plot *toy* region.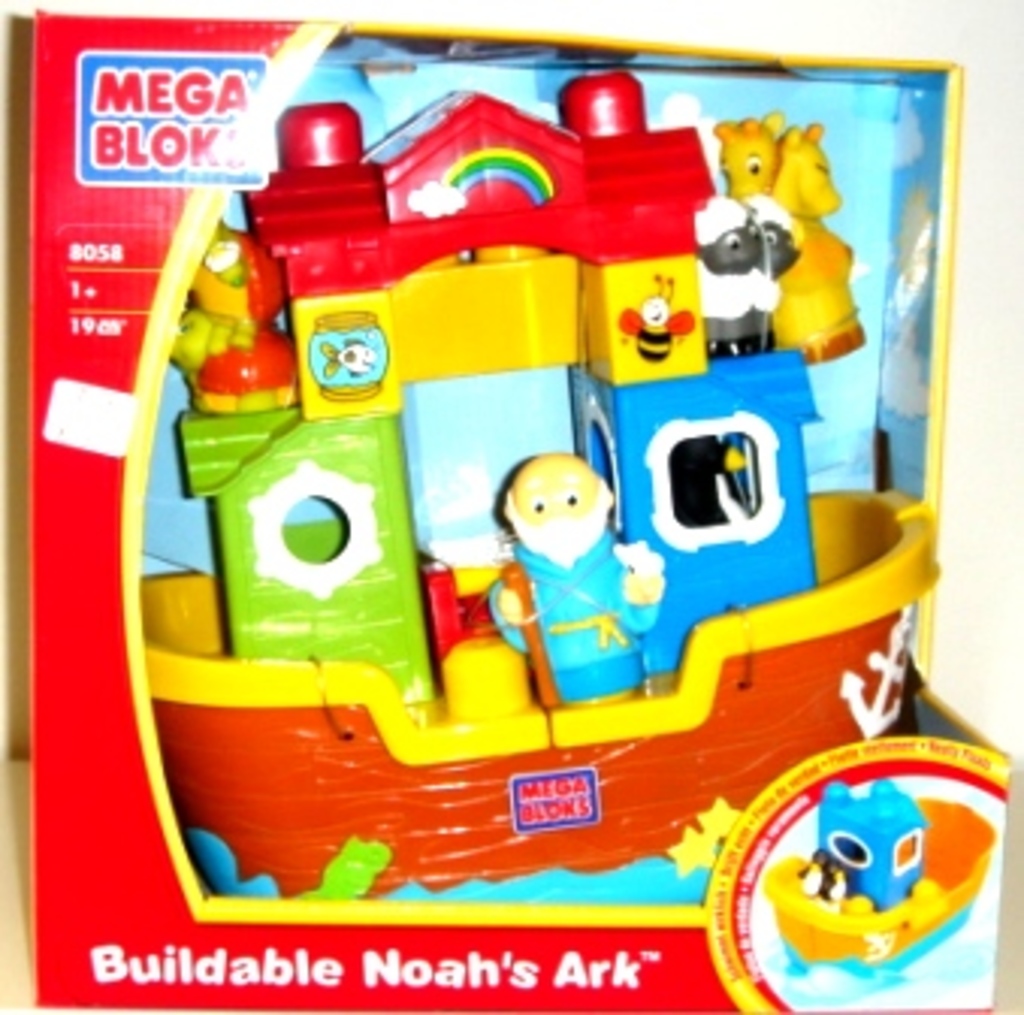
Plotted at x1=133 y1=483 x2=948 y2=888.
